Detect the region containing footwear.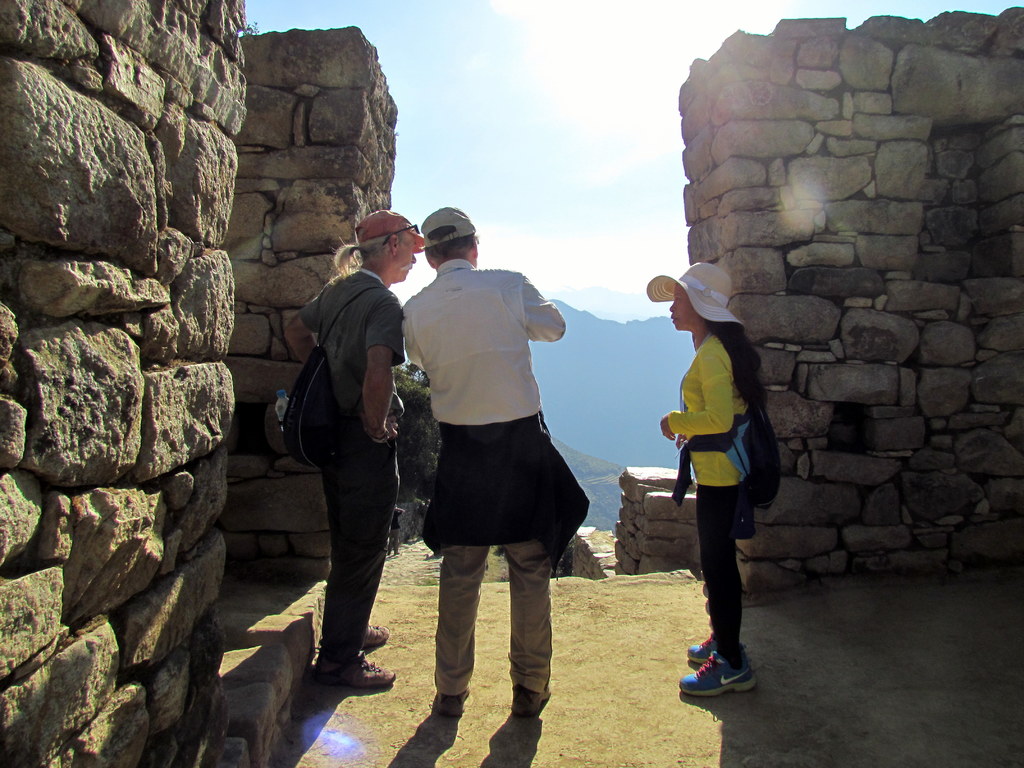
BBox(509, 681, 554, 721).
